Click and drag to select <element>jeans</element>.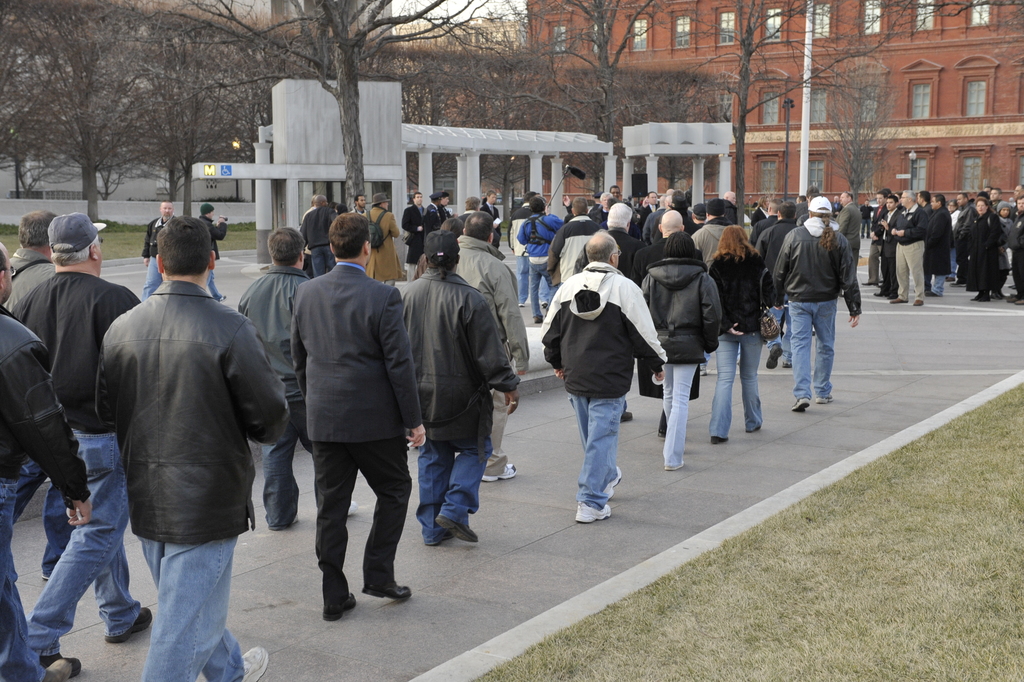
Selection: [207,267,217,298].
